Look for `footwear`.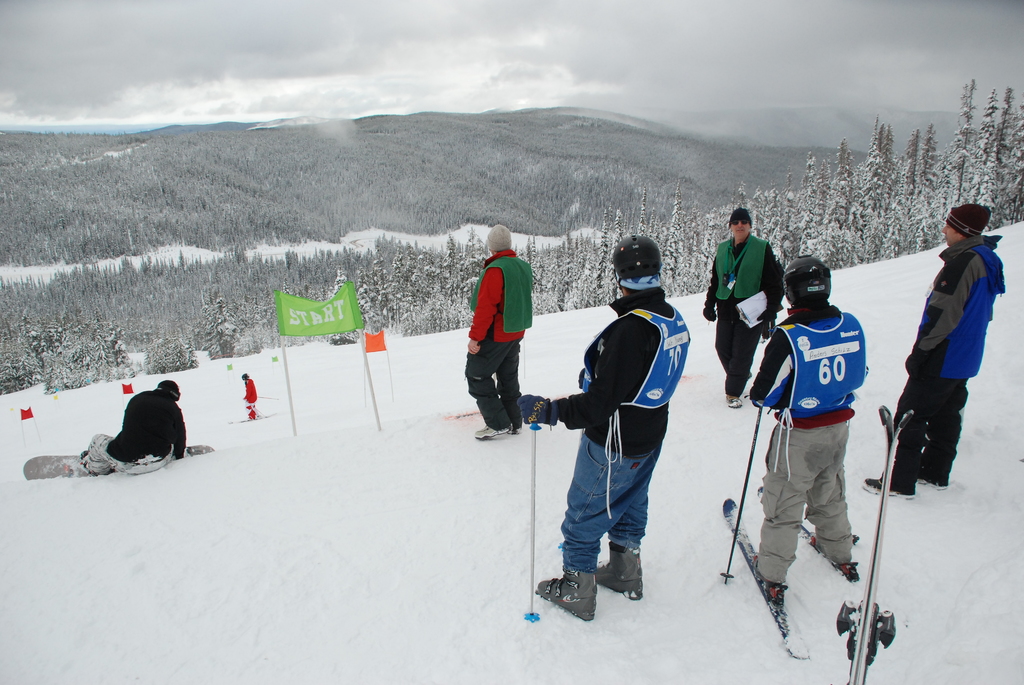
Found: (left=861, top=474, right=916, bottom=496).
